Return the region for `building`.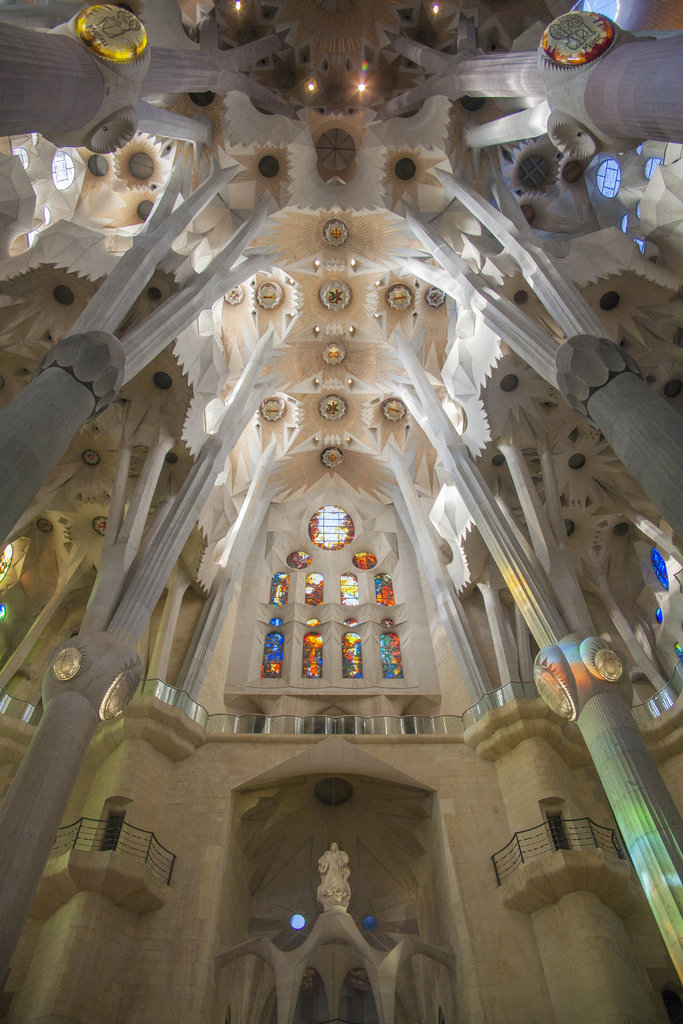
bbox=[0, 0, 682, 1023].
